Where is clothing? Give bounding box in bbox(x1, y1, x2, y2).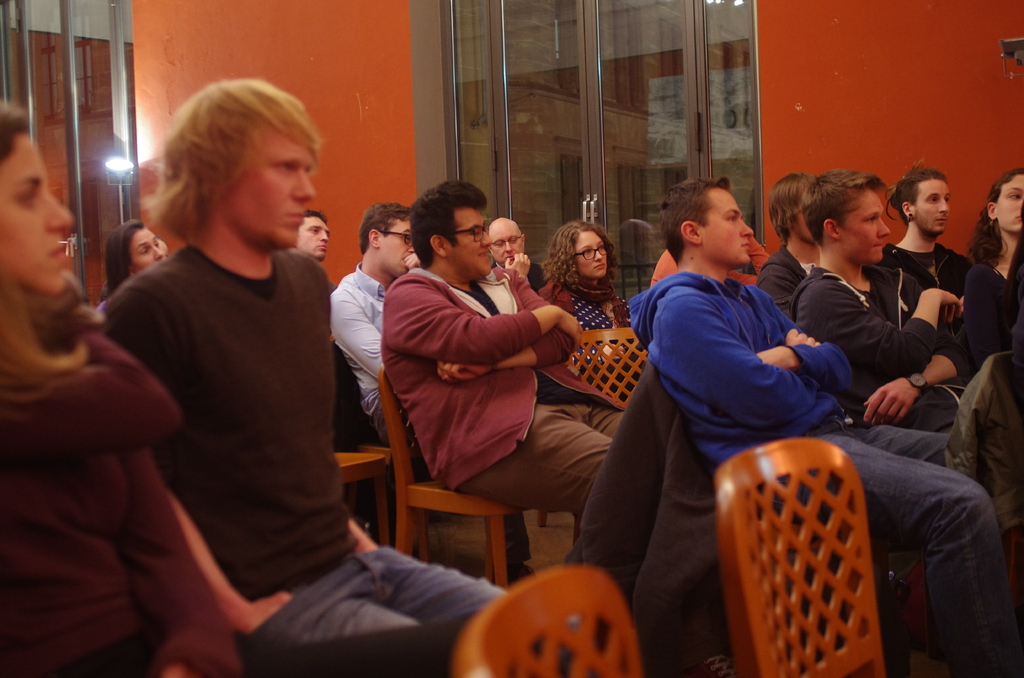
bbox(785, 264, 960, 438).
